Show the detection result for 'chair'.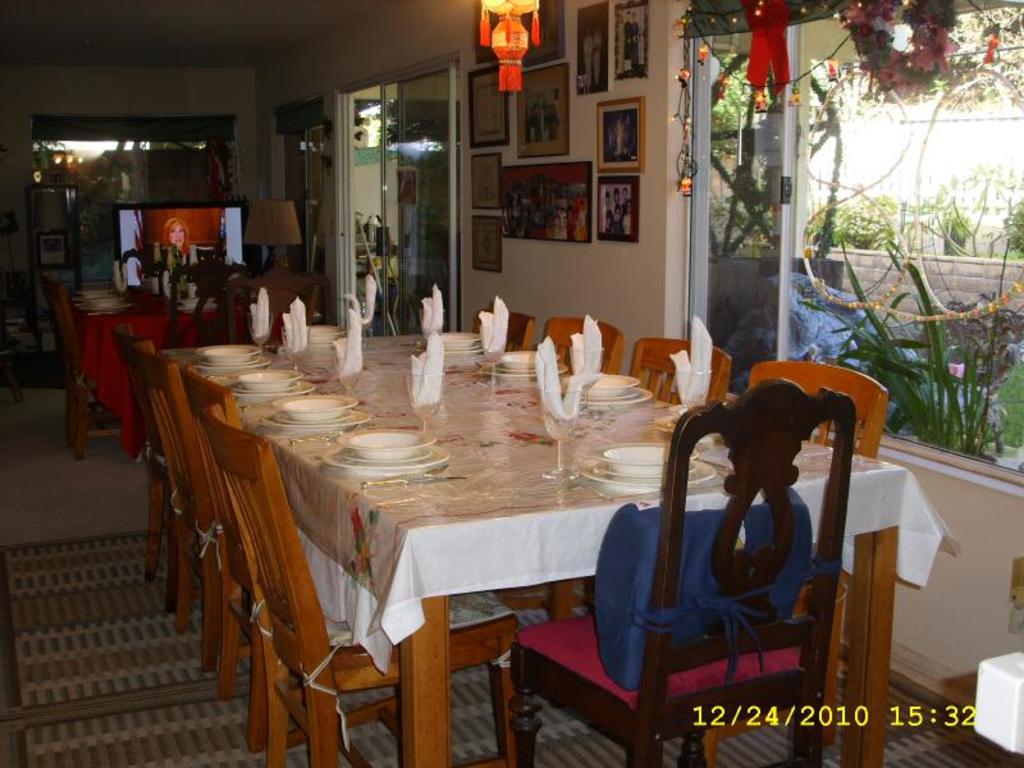
bbox=[504, 335, 727, 628].
